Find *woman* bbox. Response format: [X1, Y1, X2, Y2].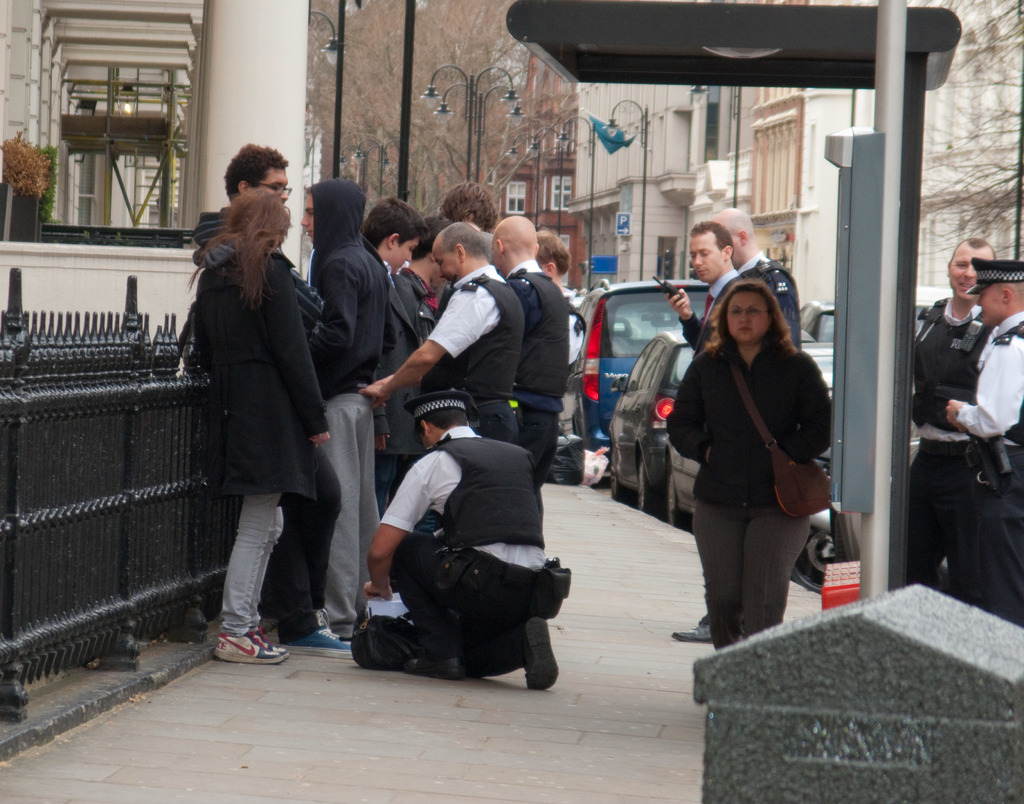
[668, 249, 831, 666].
